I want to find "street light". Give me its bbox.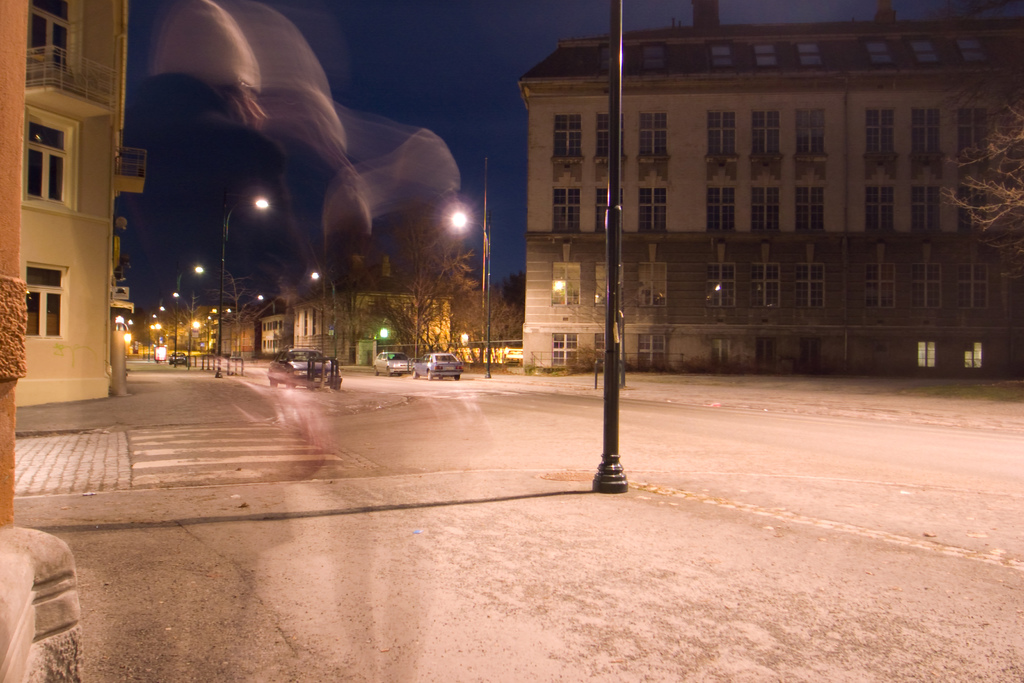
box=[190, 322, 211, 364].
